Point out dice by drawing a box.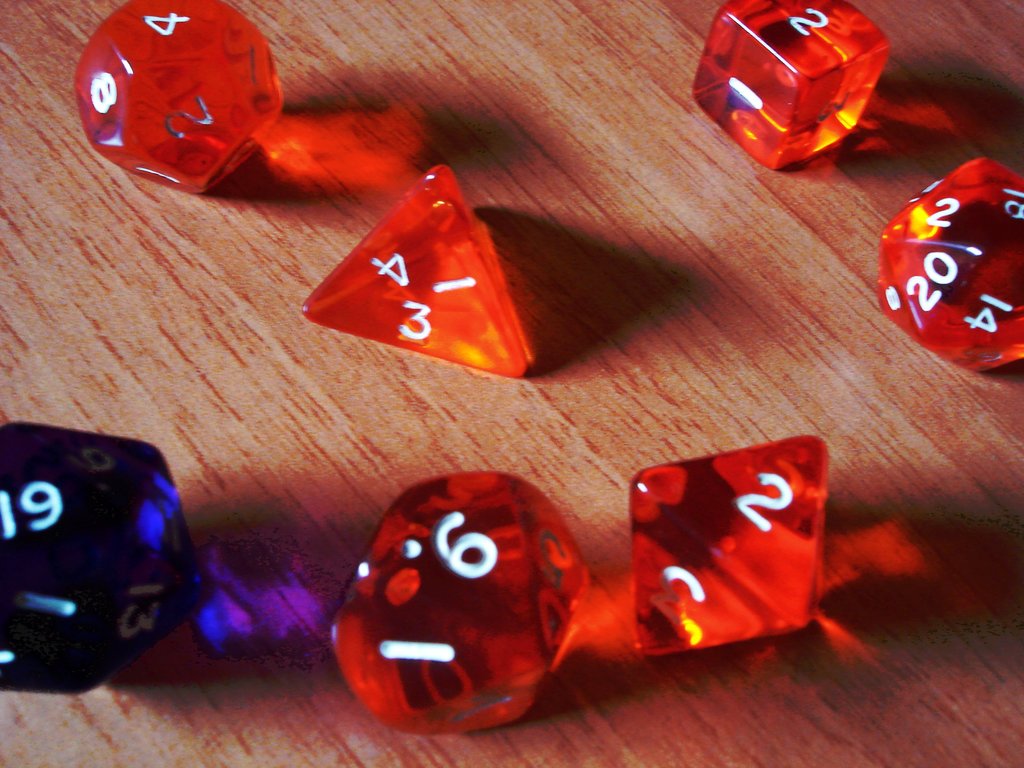
l=303, t=159, r=536, b=387.
